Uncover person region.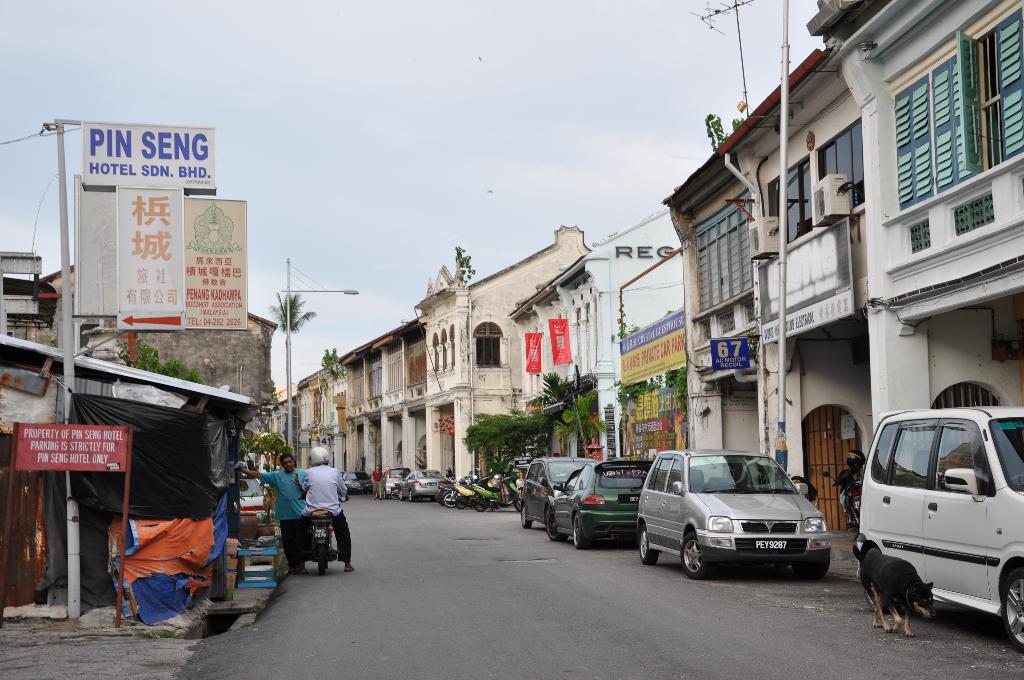
Uncovered: l=296, t=448, r=353, b=571.
